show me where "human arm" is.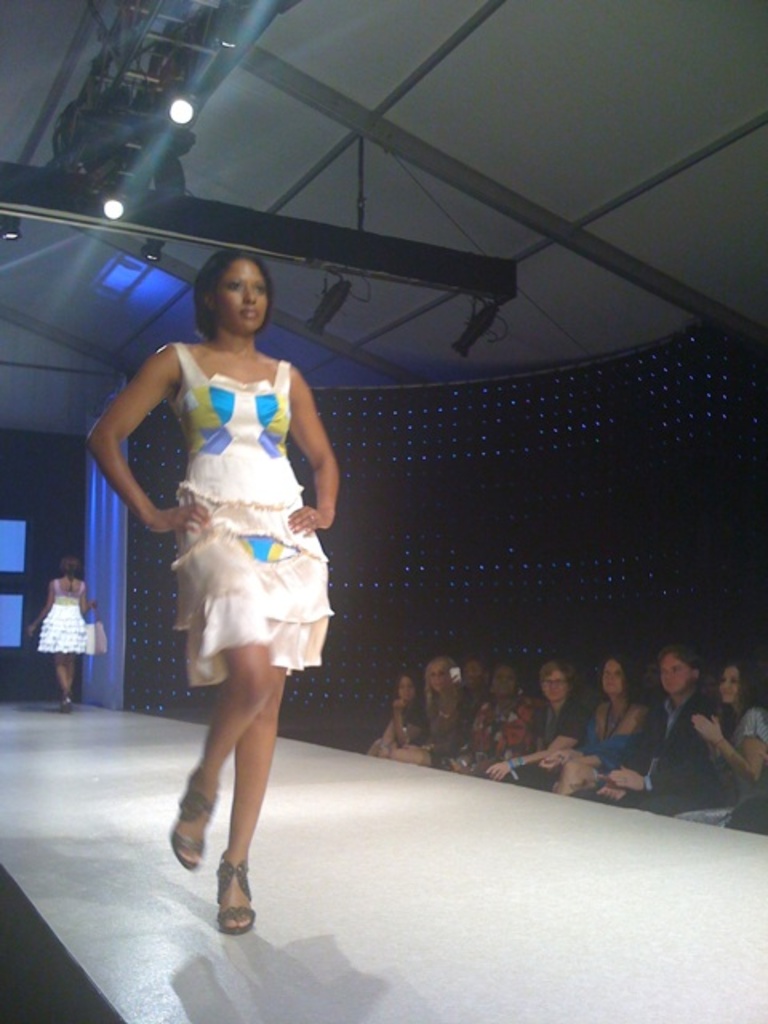
"human arm" is at [left=426, top=688, right=435, bottom=741].
